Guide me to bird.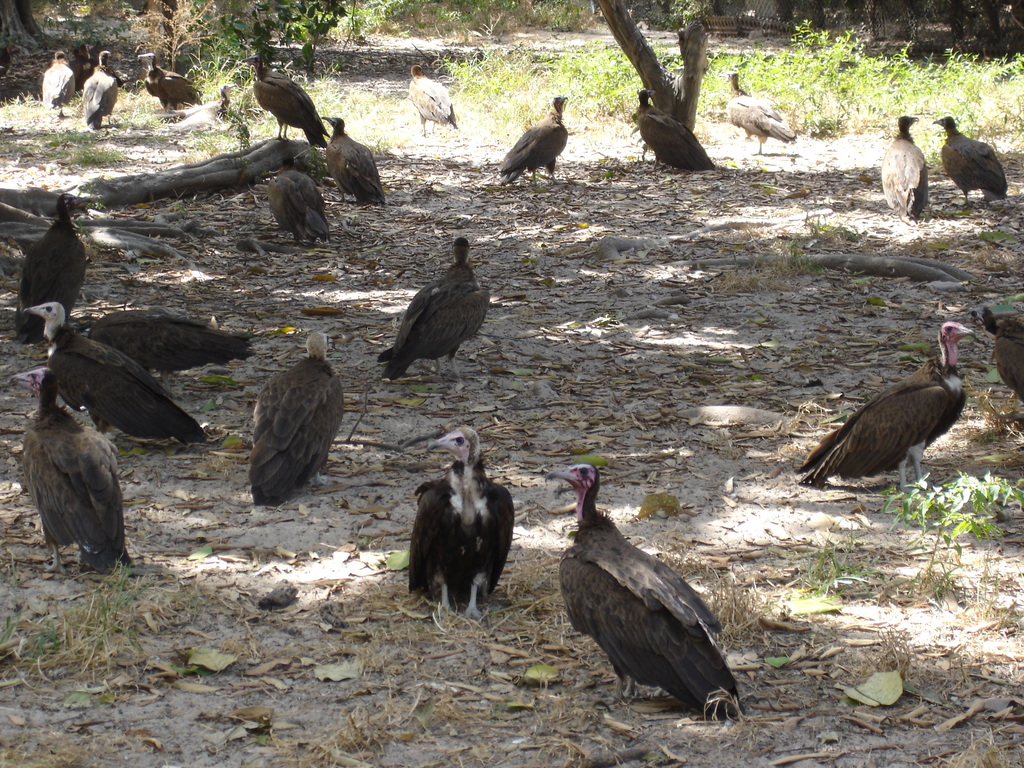
Guidance: <region>249, 51, 326, 151</region>.
